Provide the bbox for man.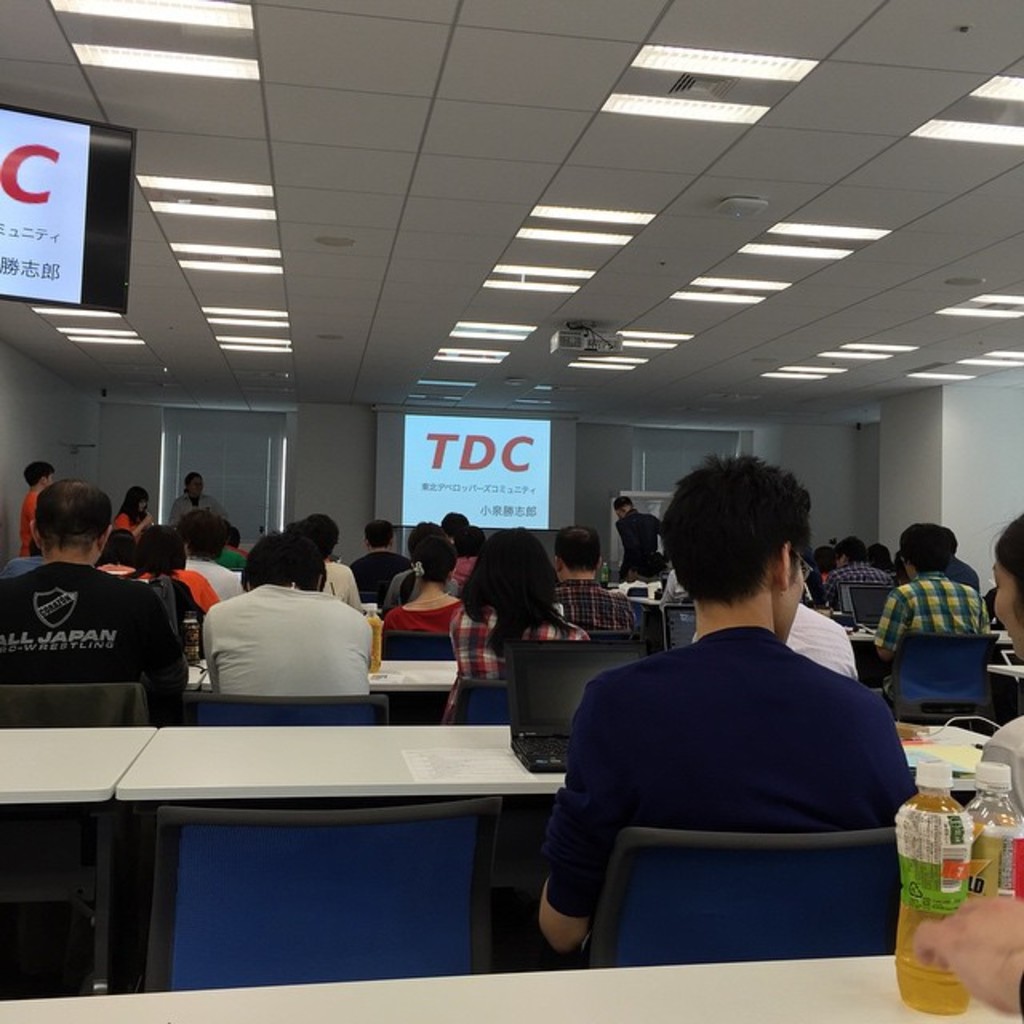
<bbox>203, 514, 374, 698</bbox>.
